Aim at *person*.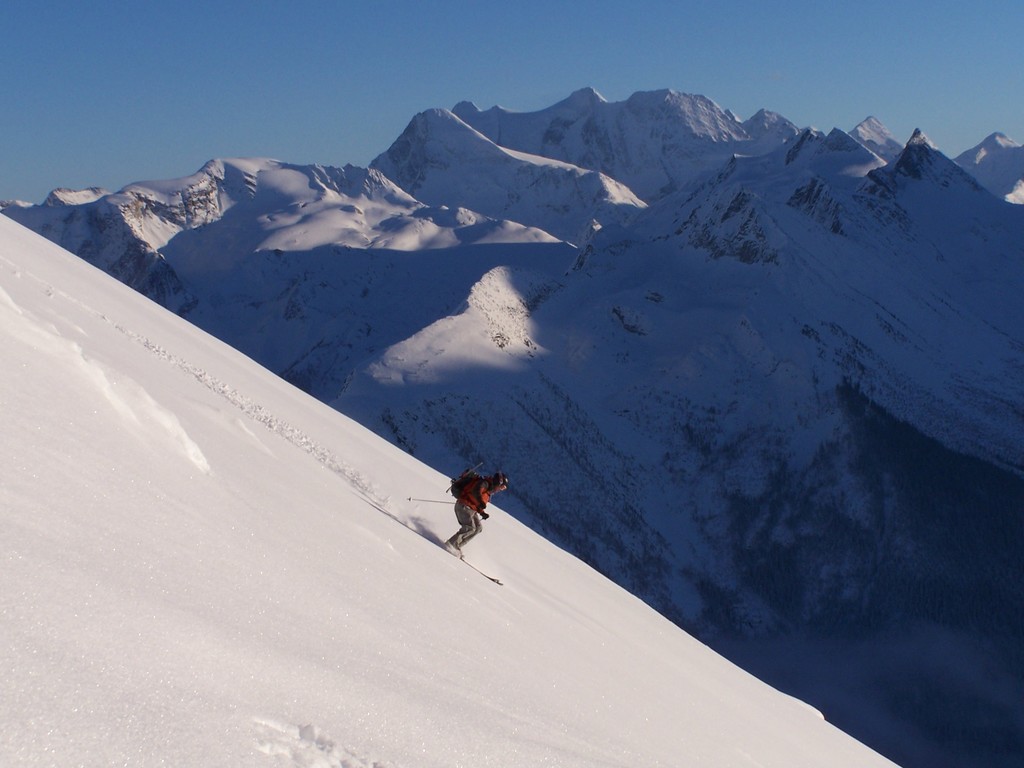
Aimed at <bbox>448, 468, 514, 560</bbox>.
